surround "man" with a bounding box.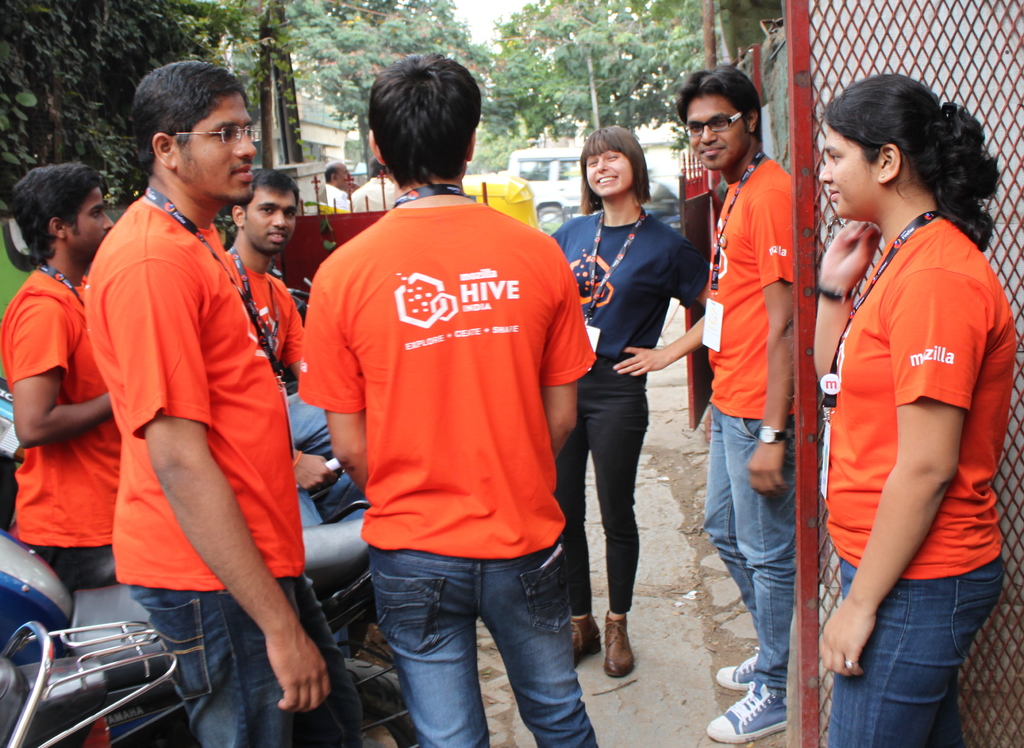
<region>84, 60, 399, 747</region>.
